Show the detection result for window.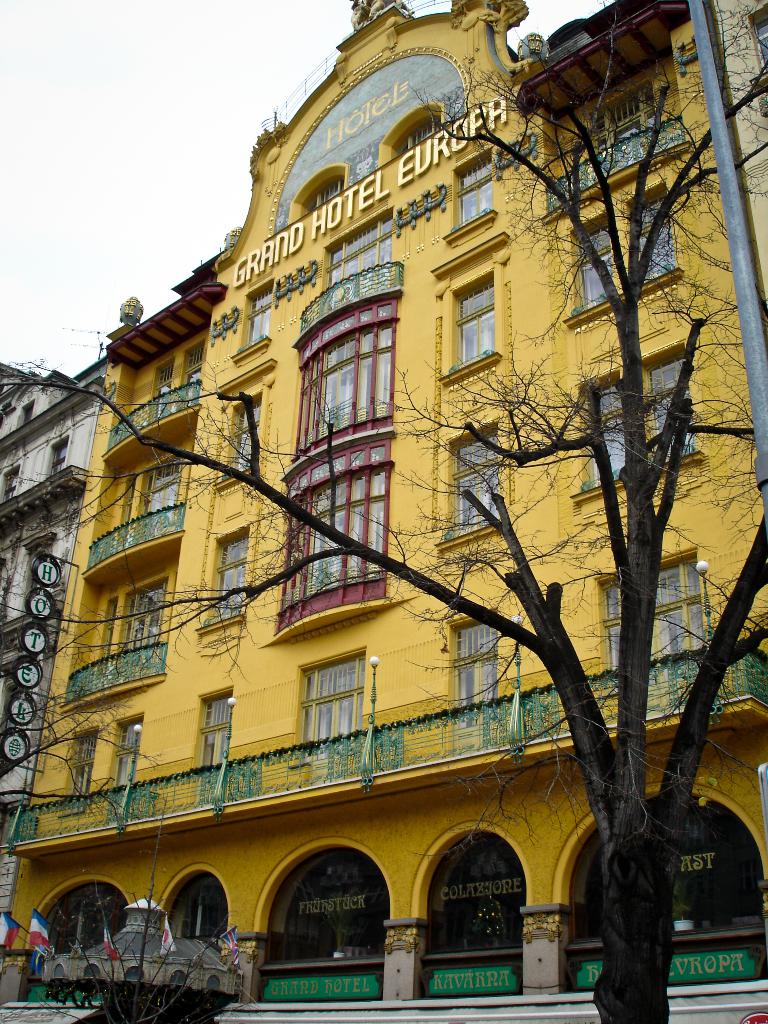
x1=171 y1=865 x2=228 y2=948.
